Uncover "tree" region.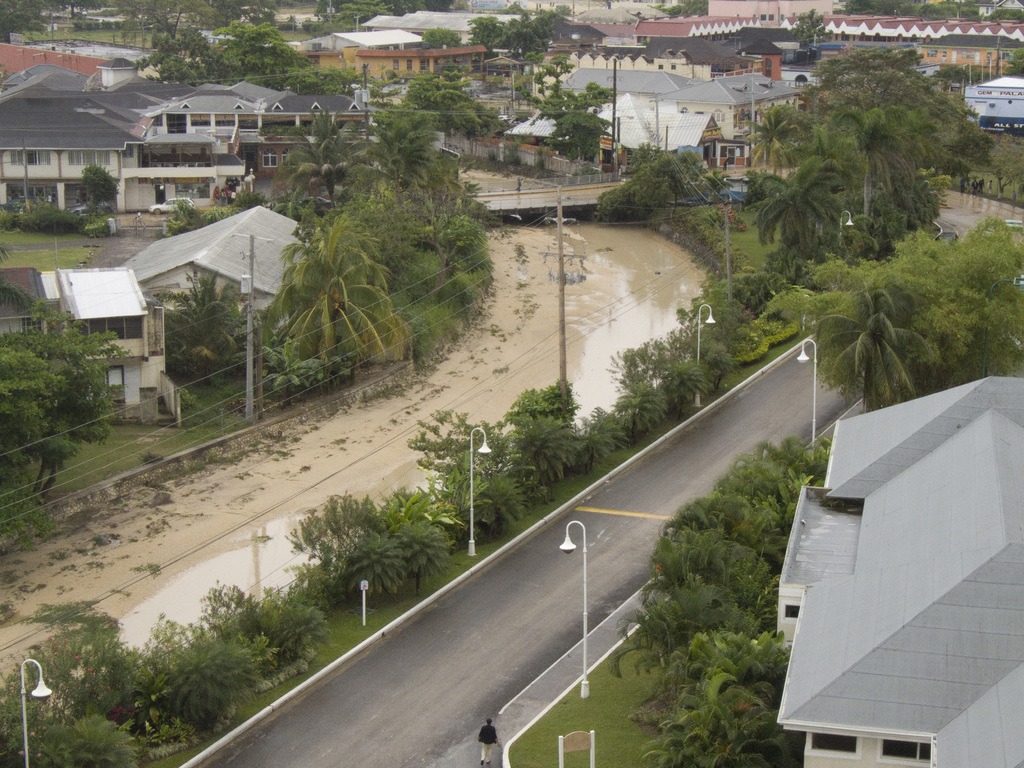
Uncovered: box(697, 460, 764, 527).
